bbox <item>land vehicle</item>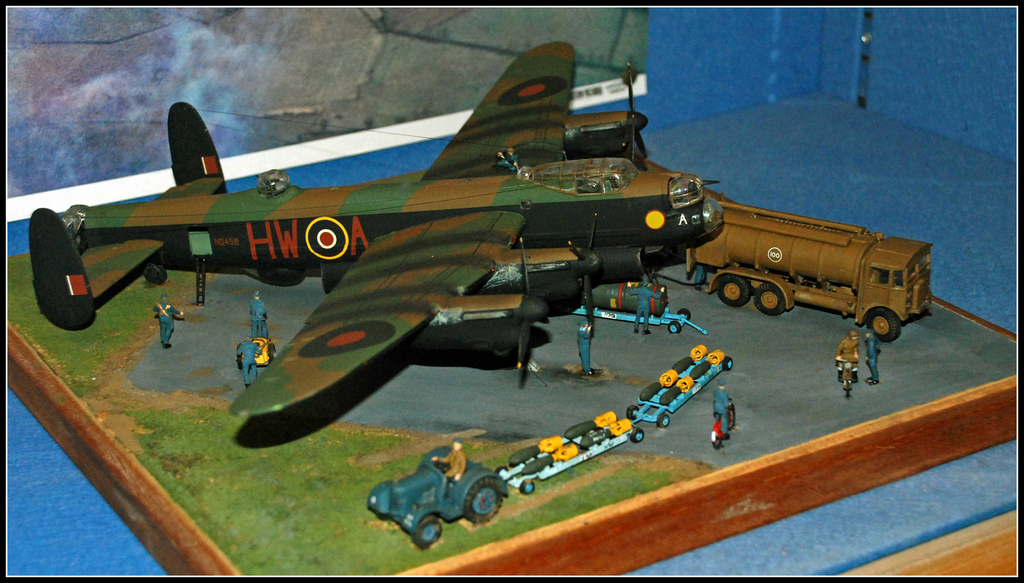
<region>238, 339, 278, 369</region>
